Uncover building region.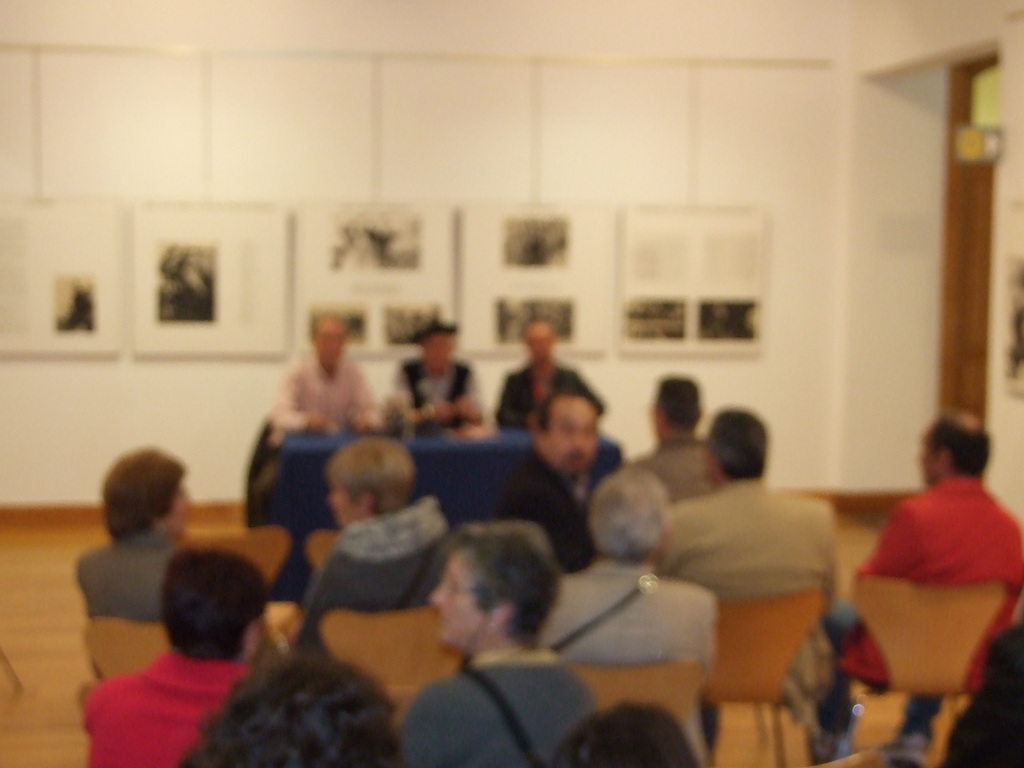
Uncovered: locate(0, 0, 1023, 767).
